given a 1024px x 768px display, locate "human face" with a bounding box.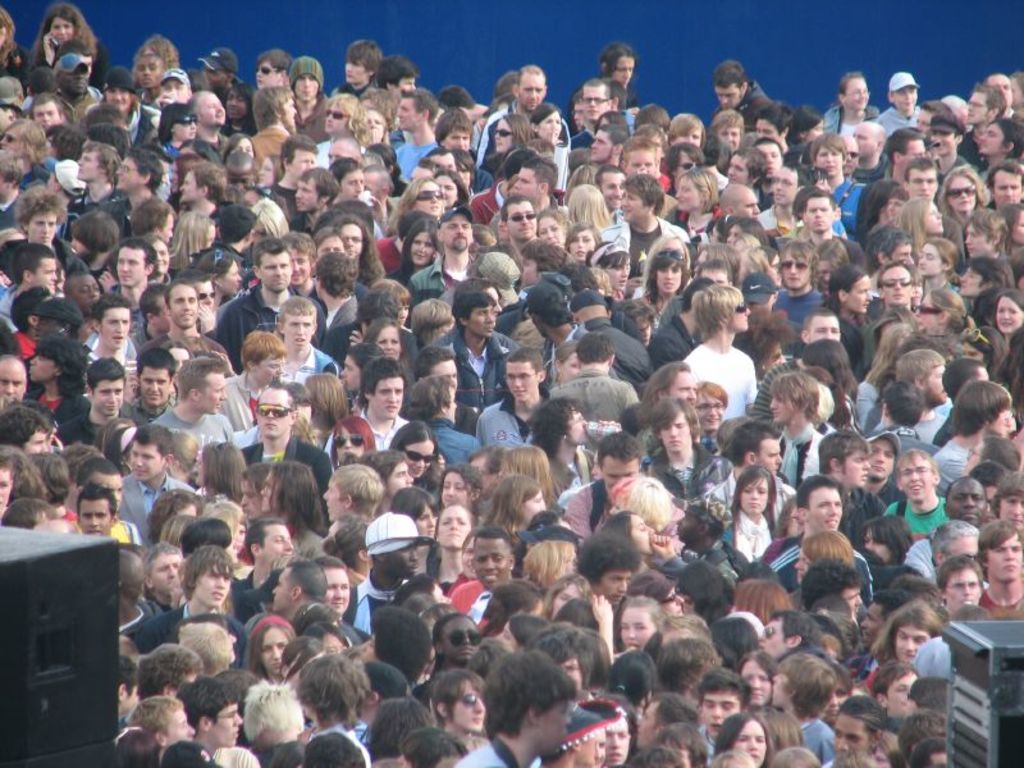
Located: {"left": 774, "top": 165, "right": 795, "bottom": 204}.
